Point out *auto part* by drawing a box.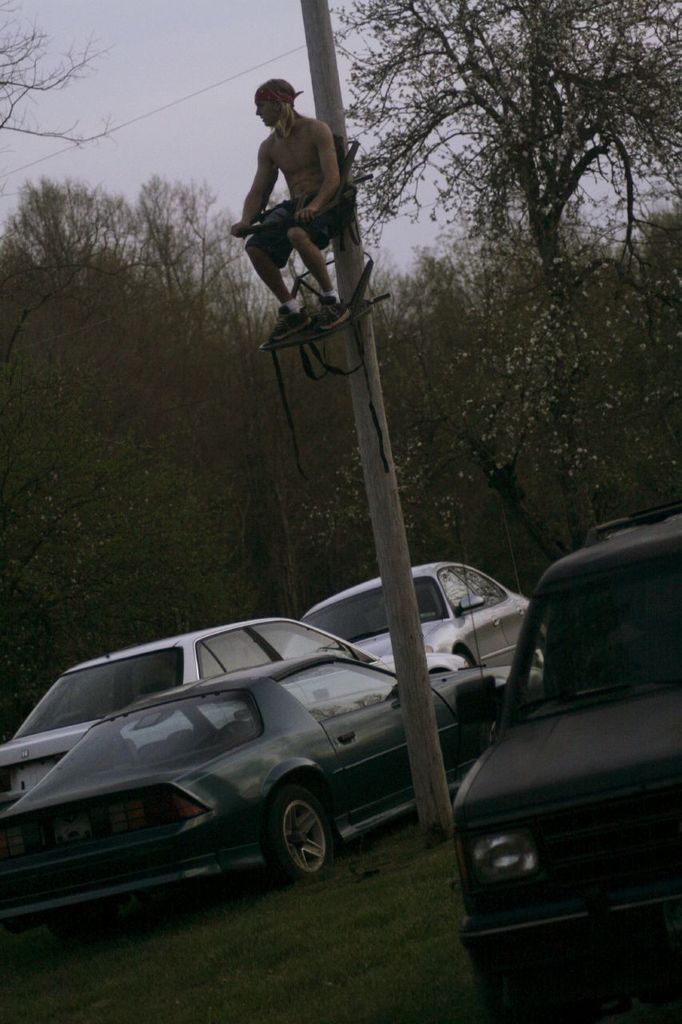
BBox(16, 646, 201, 742).
